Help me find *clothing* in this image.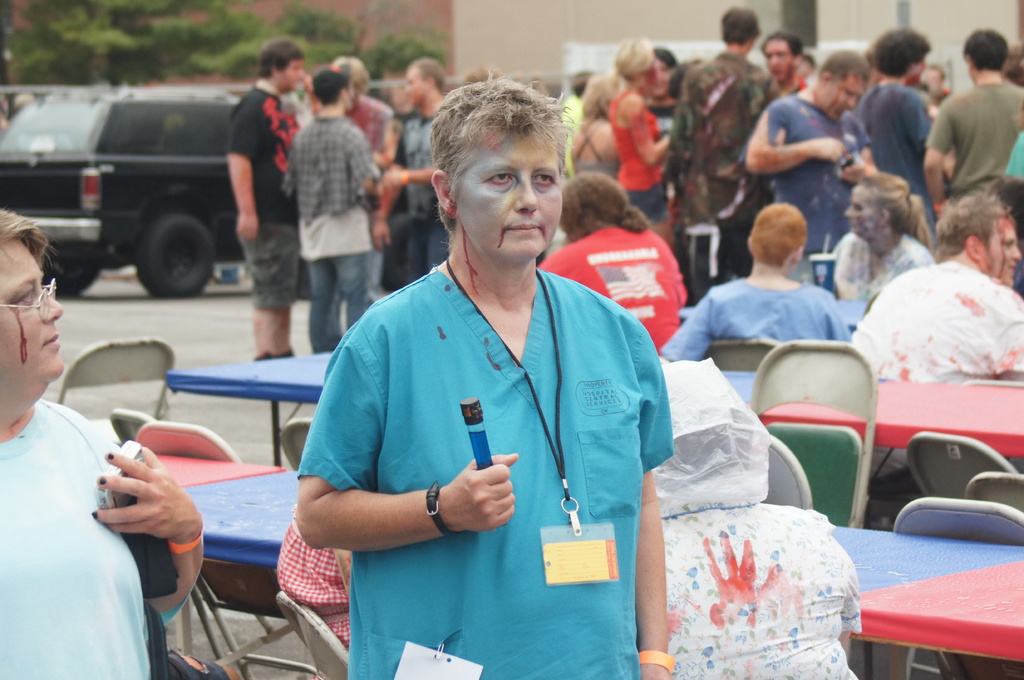
Found it: bbox=(224, 79, 298, 308).
